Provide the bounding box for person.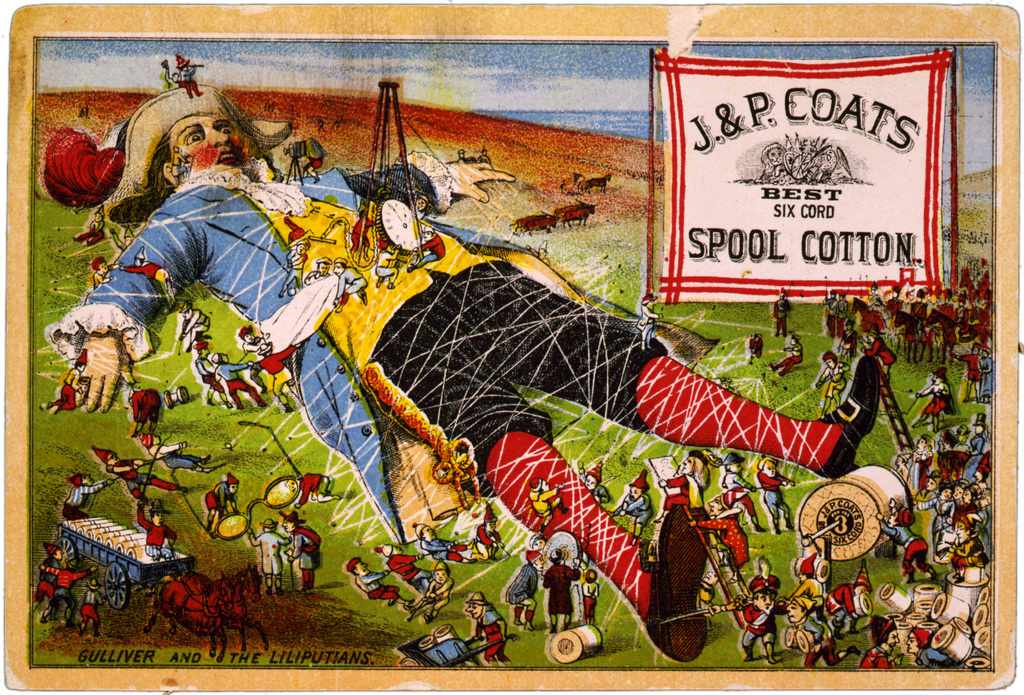
rect(129, 385, 162, 435).
